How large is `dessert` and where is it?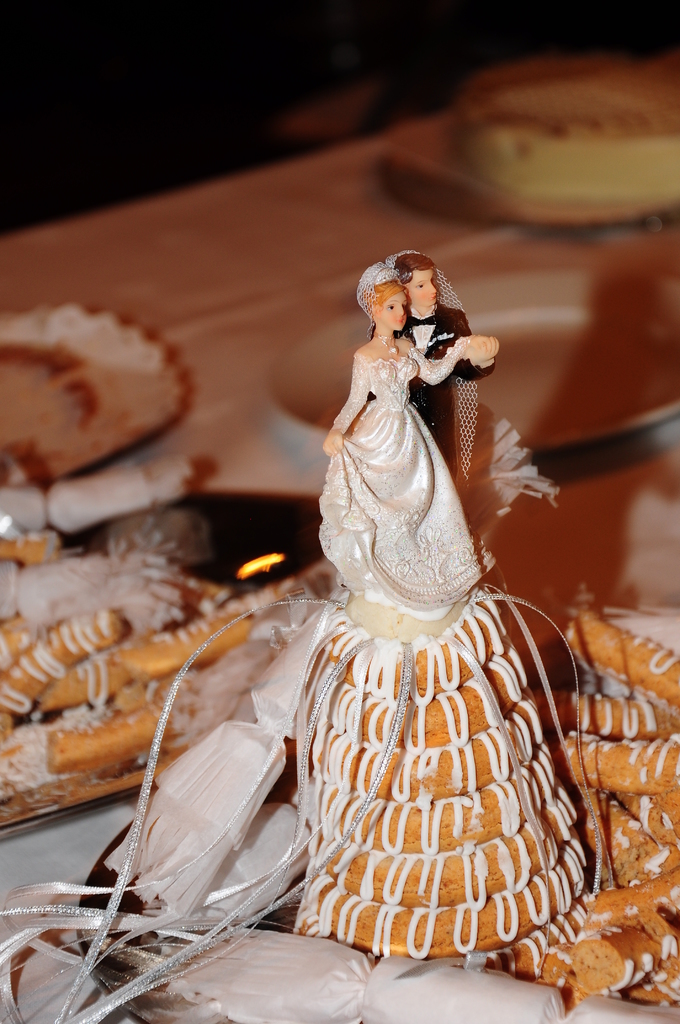
Bounding box: locate(530, 600, 679, 998).
